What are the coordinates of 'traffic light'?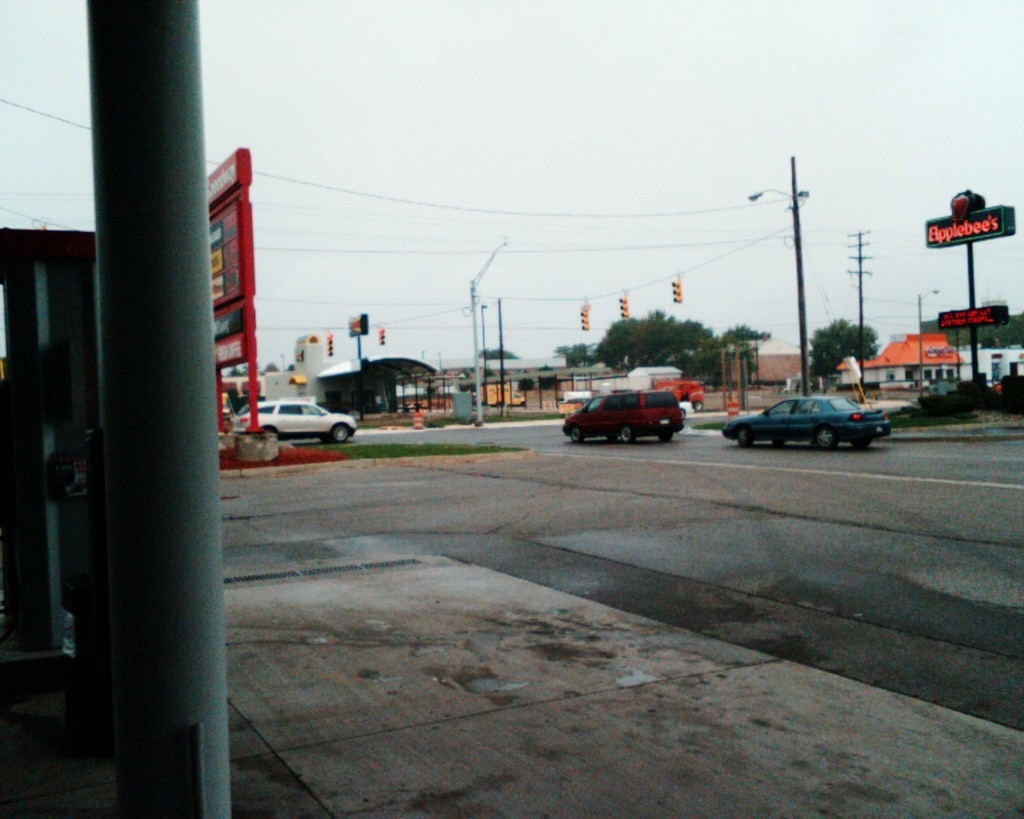
[x1=329, y1=330, x2=334, y2=357].
